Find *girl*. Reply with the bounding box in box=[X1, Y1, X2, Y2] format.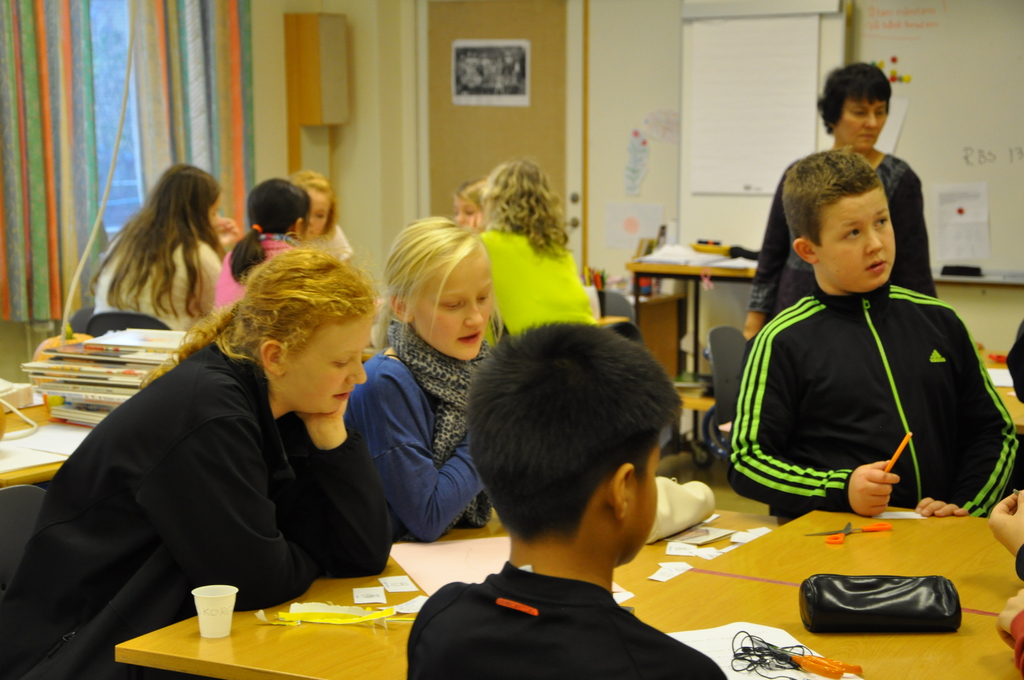
box=[19, 247, 381, 679].
